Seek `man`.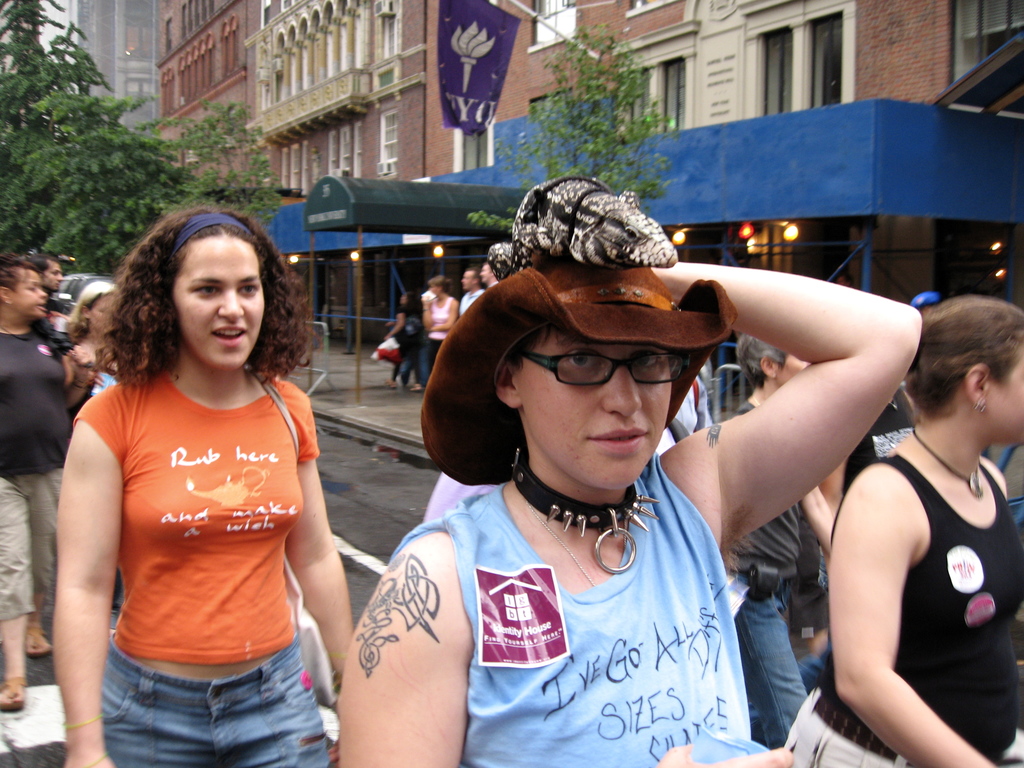
rect(456, 268, 484, 314).
